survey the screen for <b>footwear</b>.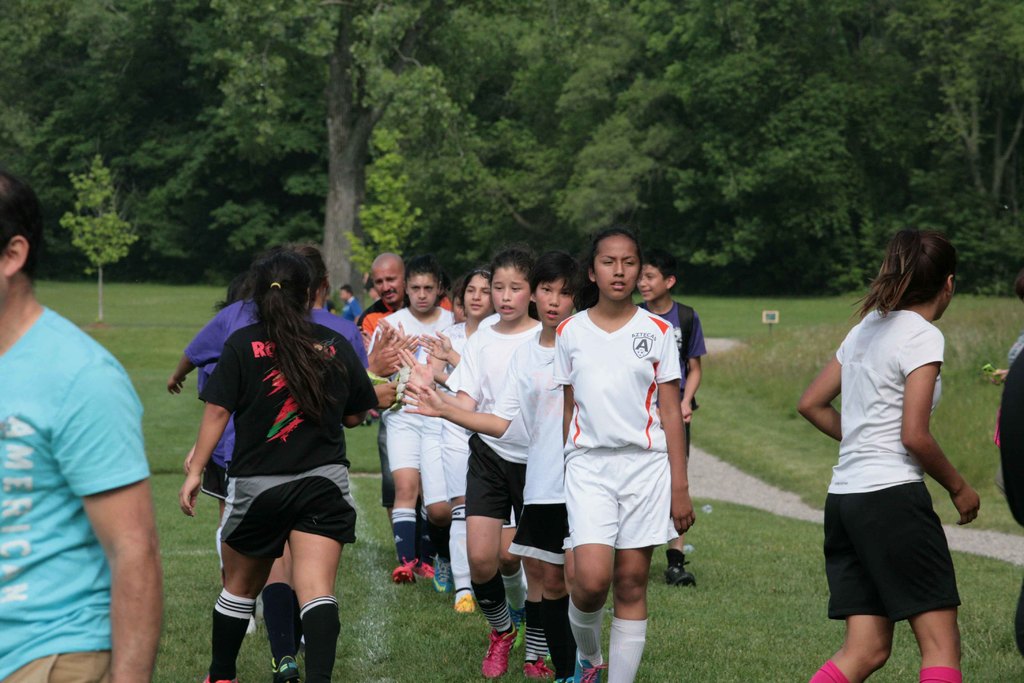
Survey found: (x1=246, y1=613, x2=258, y2=630).
